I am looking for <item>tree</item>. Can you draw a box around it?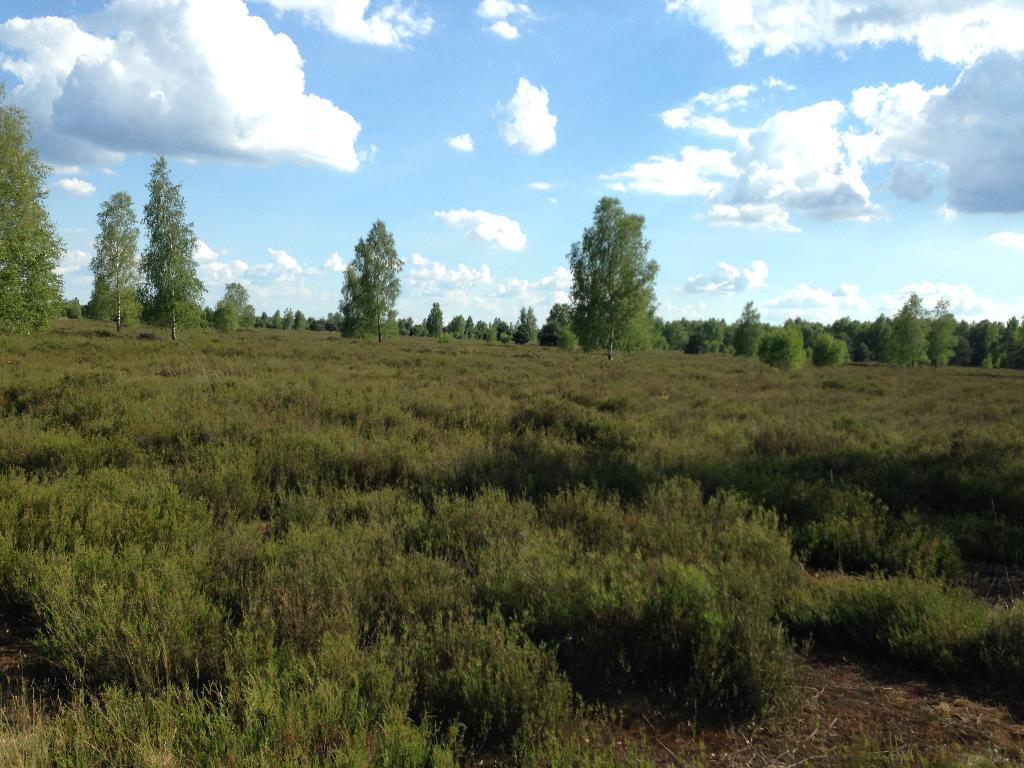
Sure, the bounding box is {"left": 556, "top": 188, "right": 669, "bottom": 365}.
